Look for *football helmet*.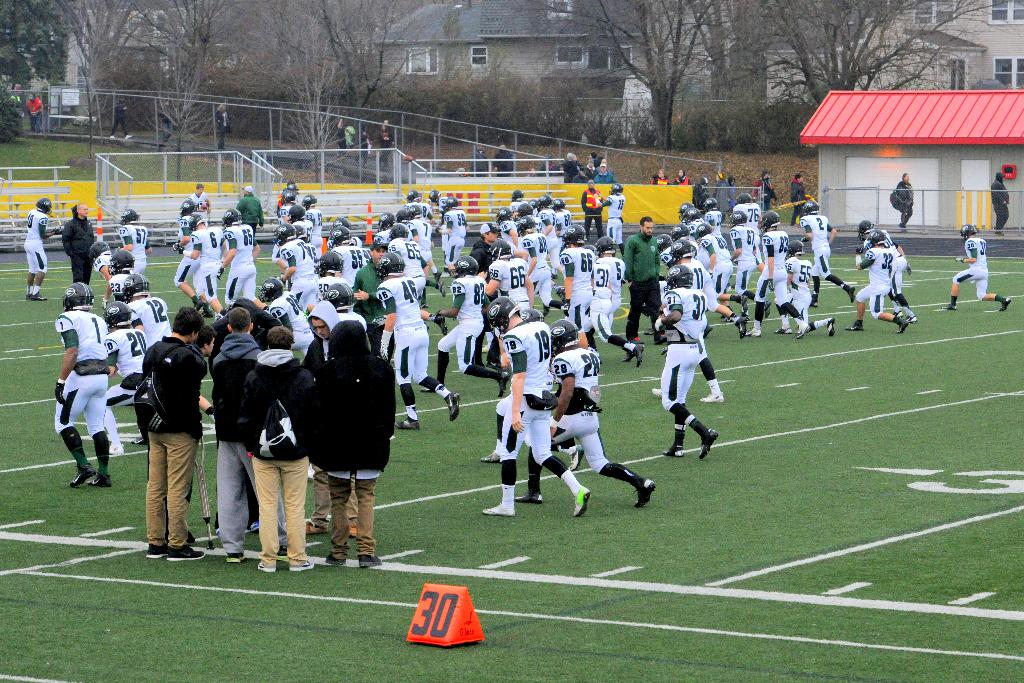
Found: 865, 229, 885, 248.
